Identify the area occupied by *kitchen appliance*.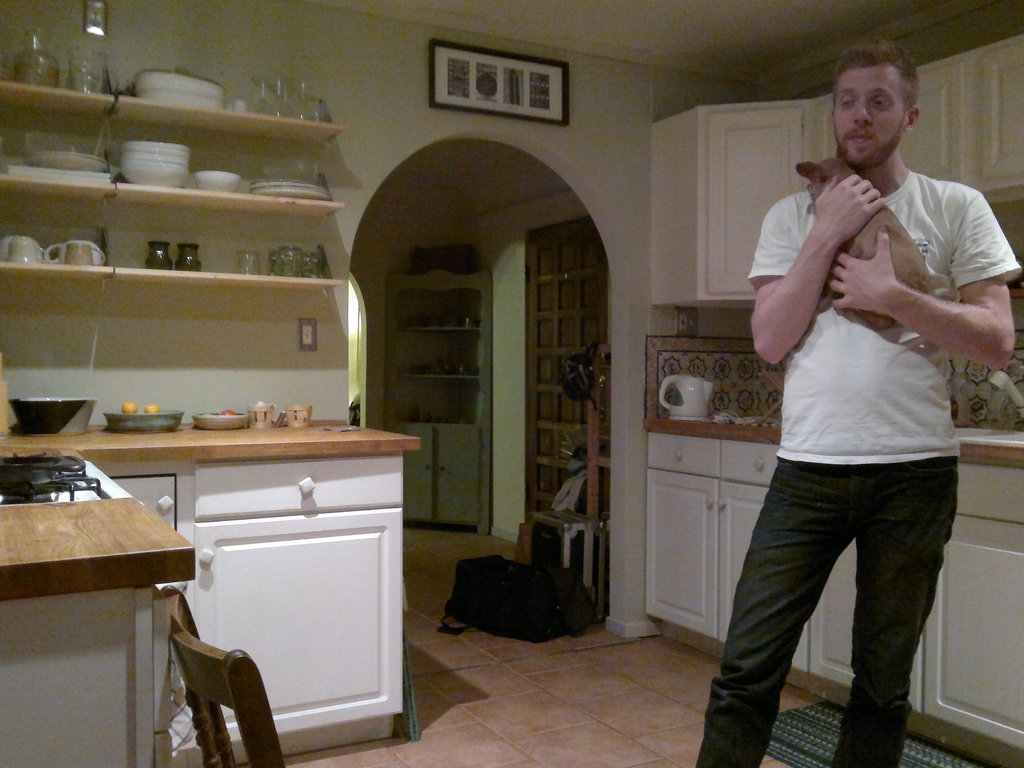
Area: l=122, t=138, r=183, b=186.
